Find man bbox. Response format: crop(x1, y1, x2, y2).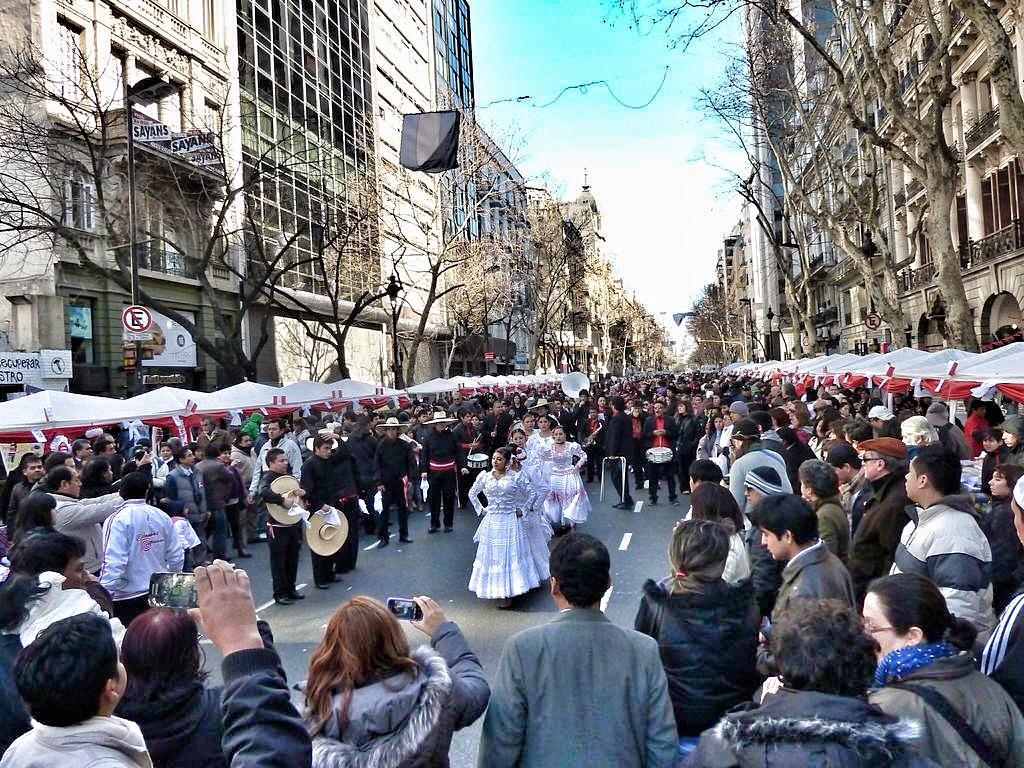
crop(640, 391, 683, 506).
